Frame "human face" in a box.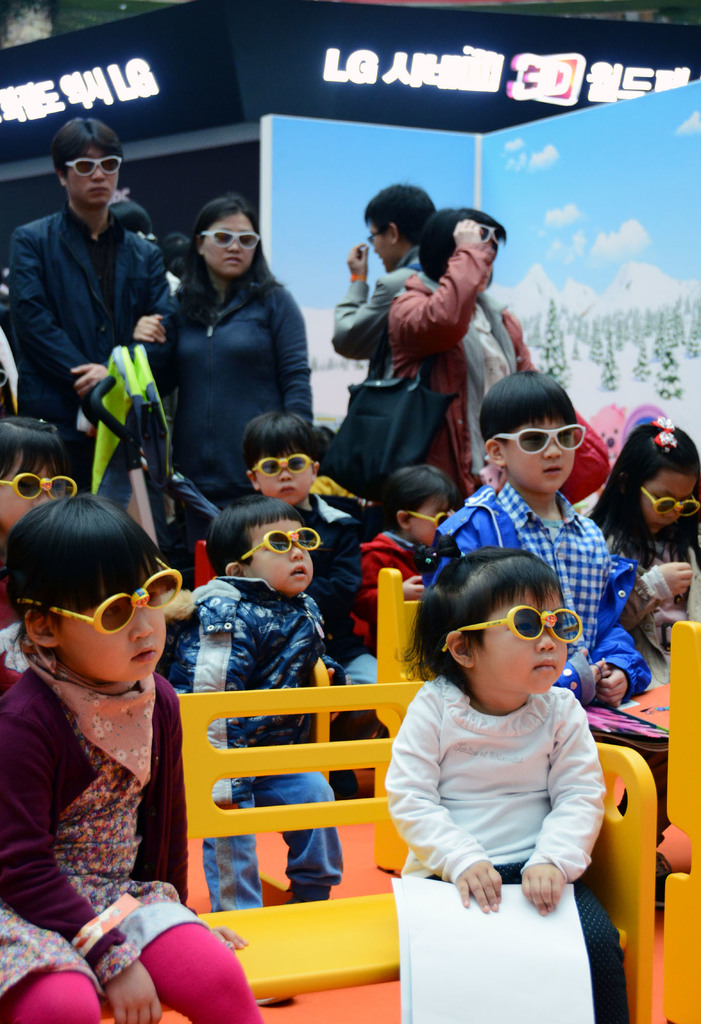
select_region(54, 594, 162, 682).
